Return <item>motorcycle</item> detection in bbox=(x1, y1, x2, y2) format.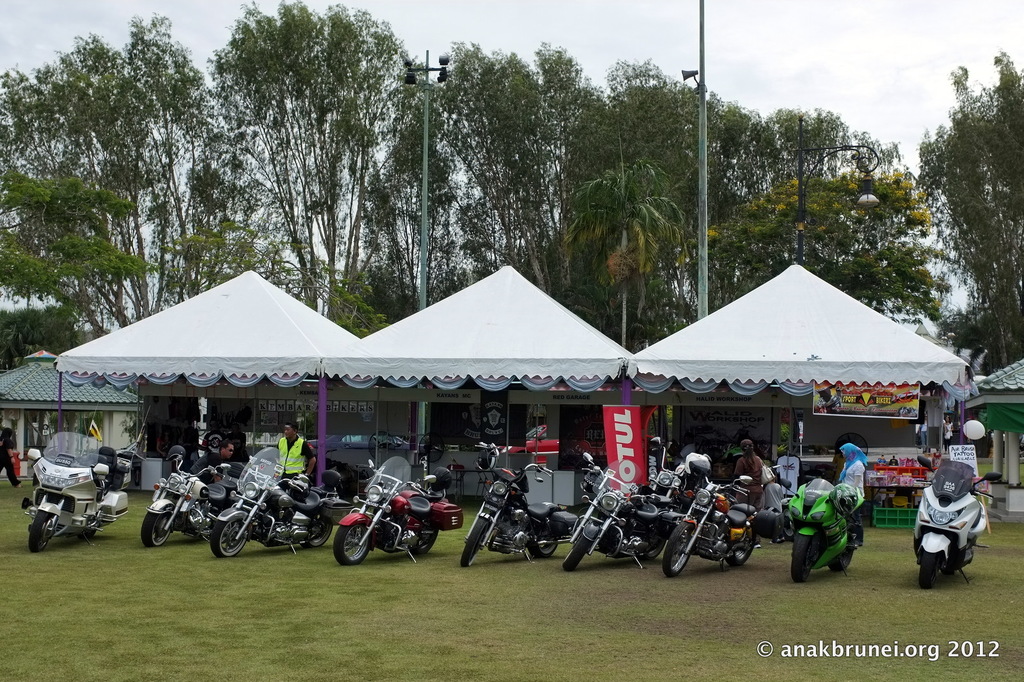
bbox=(465, 426, 585, 568).
